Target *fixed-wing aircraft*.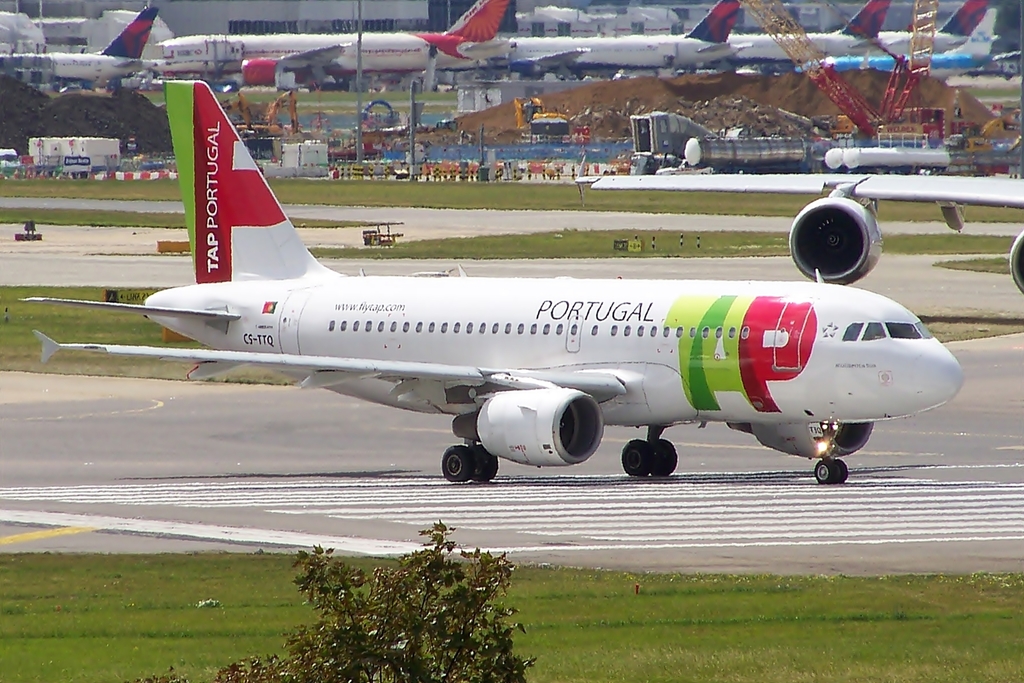
Target region: crop(724, 0, 986, 54).
